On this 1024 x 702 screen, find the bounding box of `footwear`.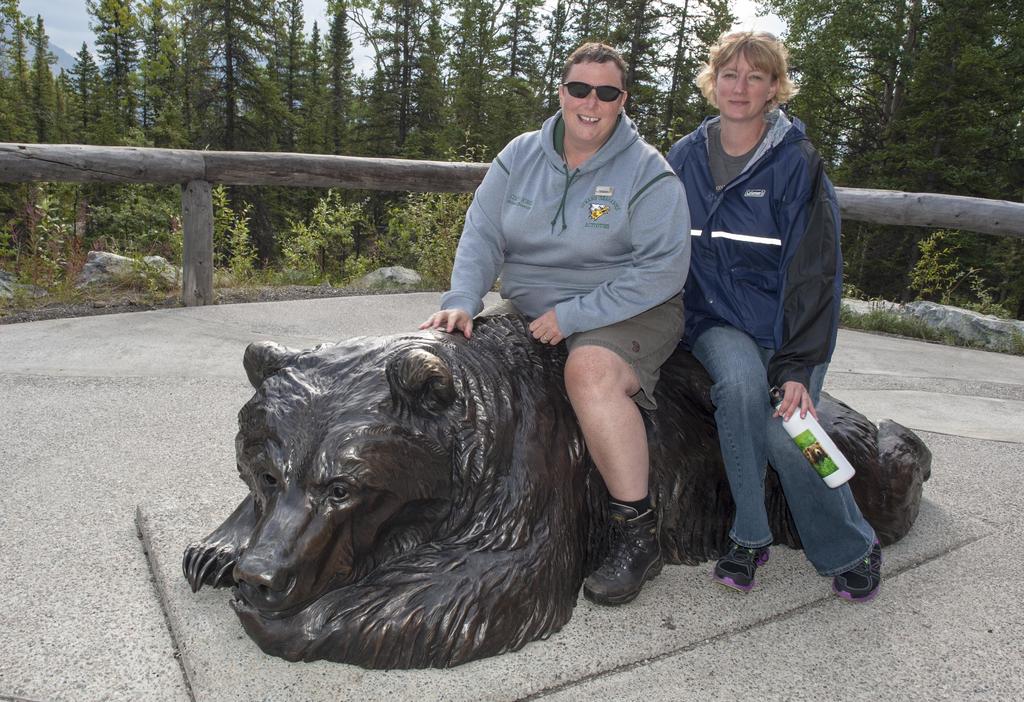
Bounding box: bbox=[712, 538, 765, 592].
